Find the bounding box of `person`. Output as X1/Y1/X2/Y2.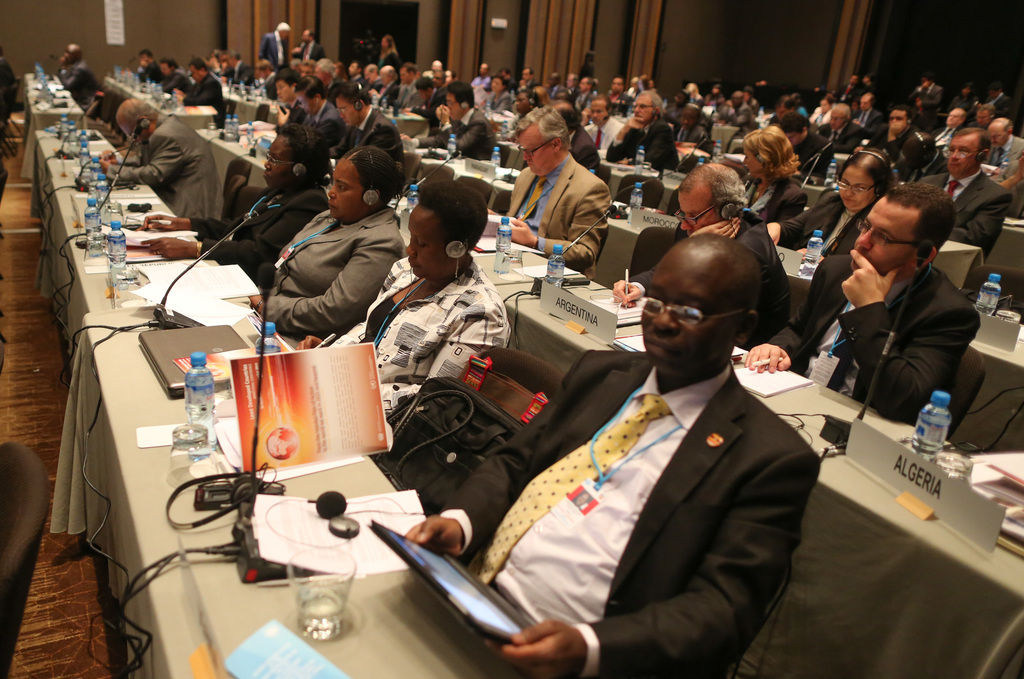
515/106/617/282.
